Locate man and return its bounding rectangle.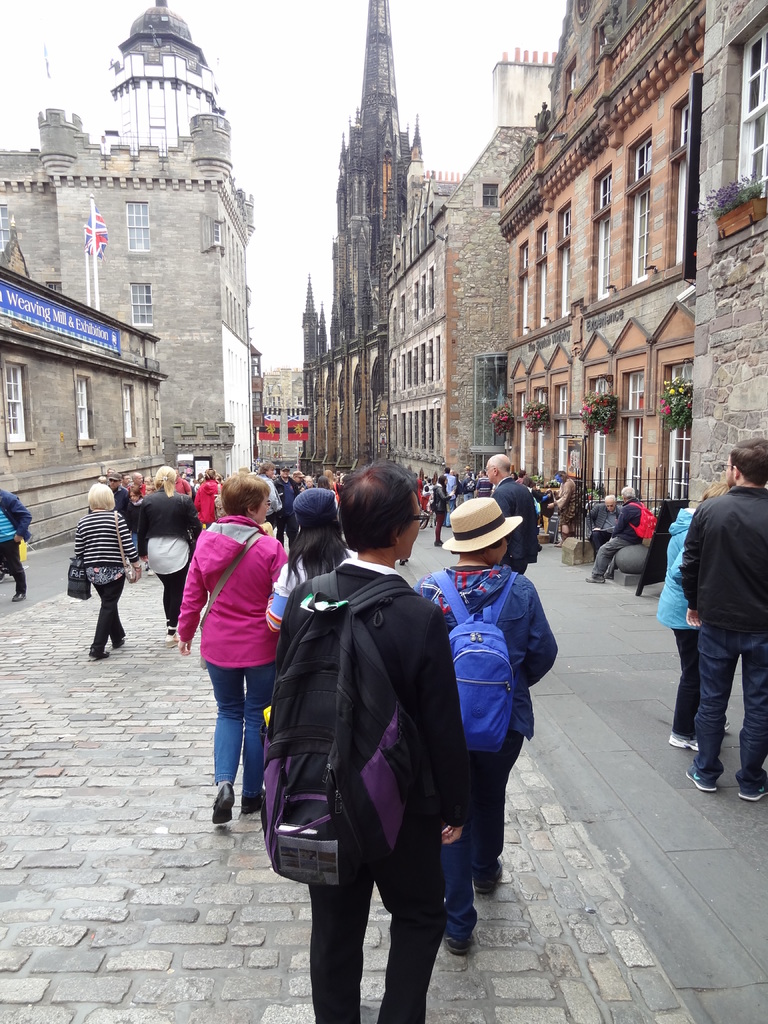
(left=275, top=461, right=471, bottom=1023).
